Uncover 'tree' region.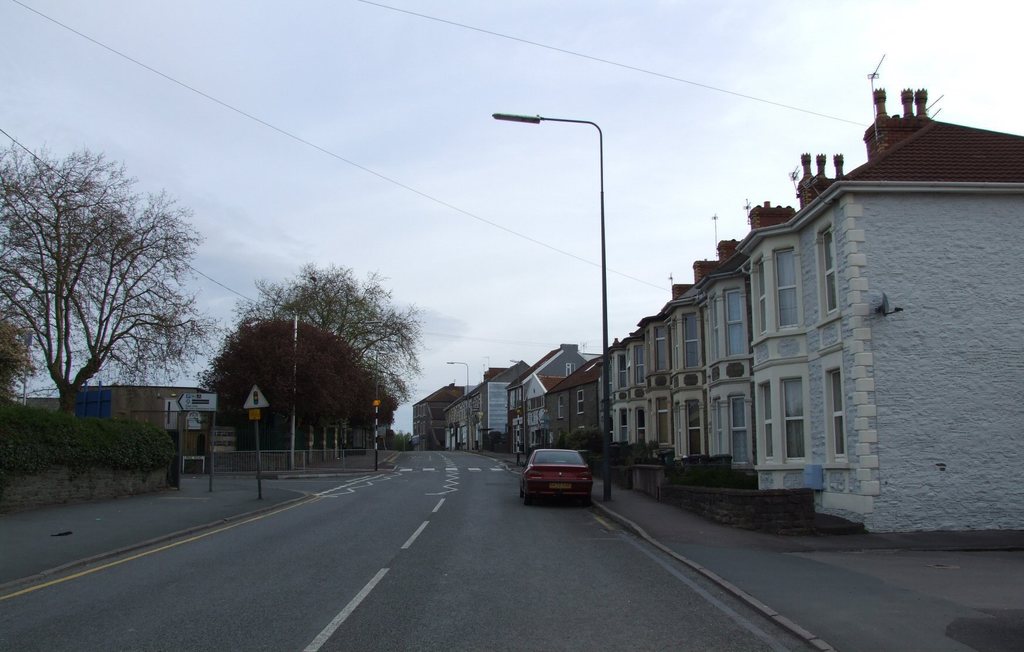
Uncovered: bbox=(193, 307, 364, 442).
